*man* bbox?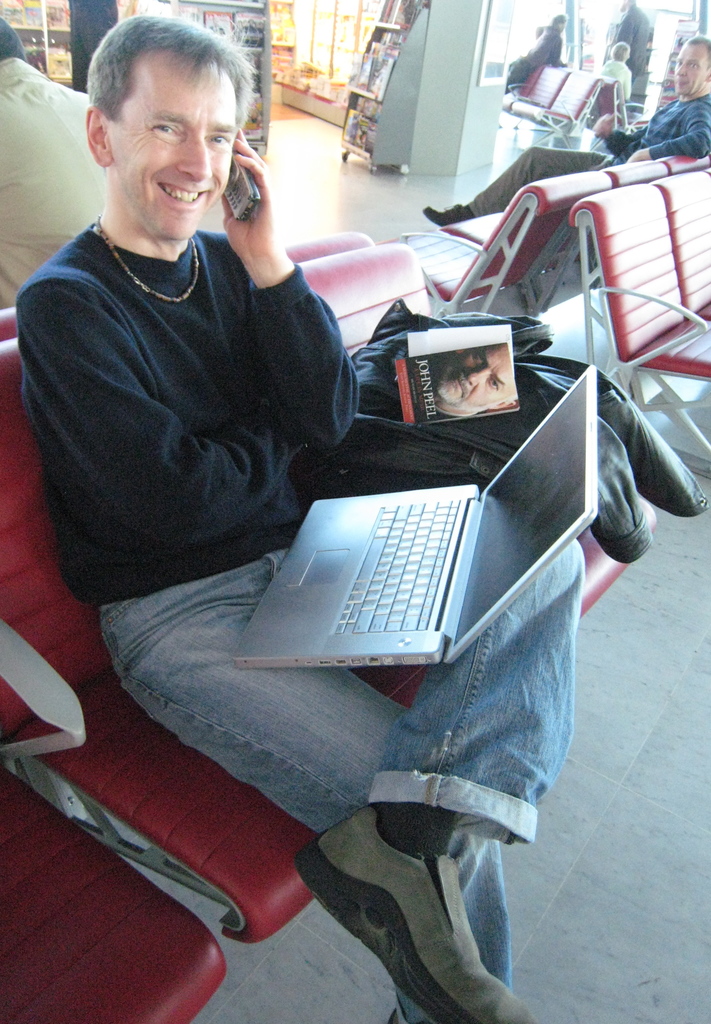
<bbox>37, 18, 592, 1023</bbox>
